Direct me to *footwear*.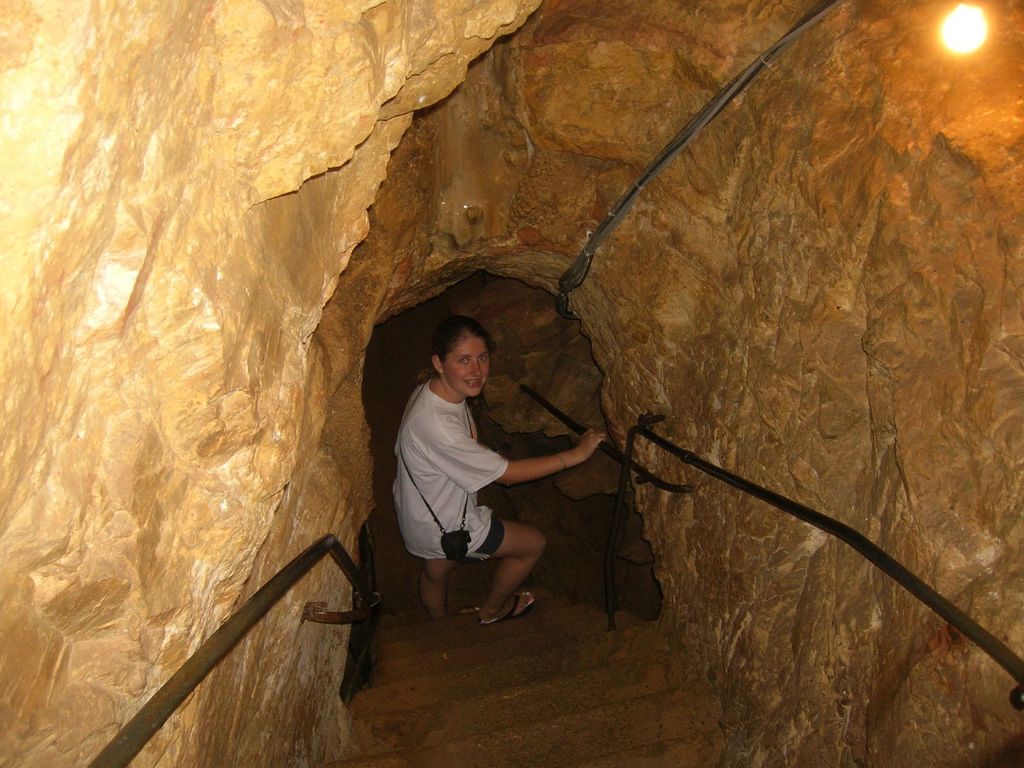
Direction: pyautogui.locateOnScreen(467, 594, 538, 627).
